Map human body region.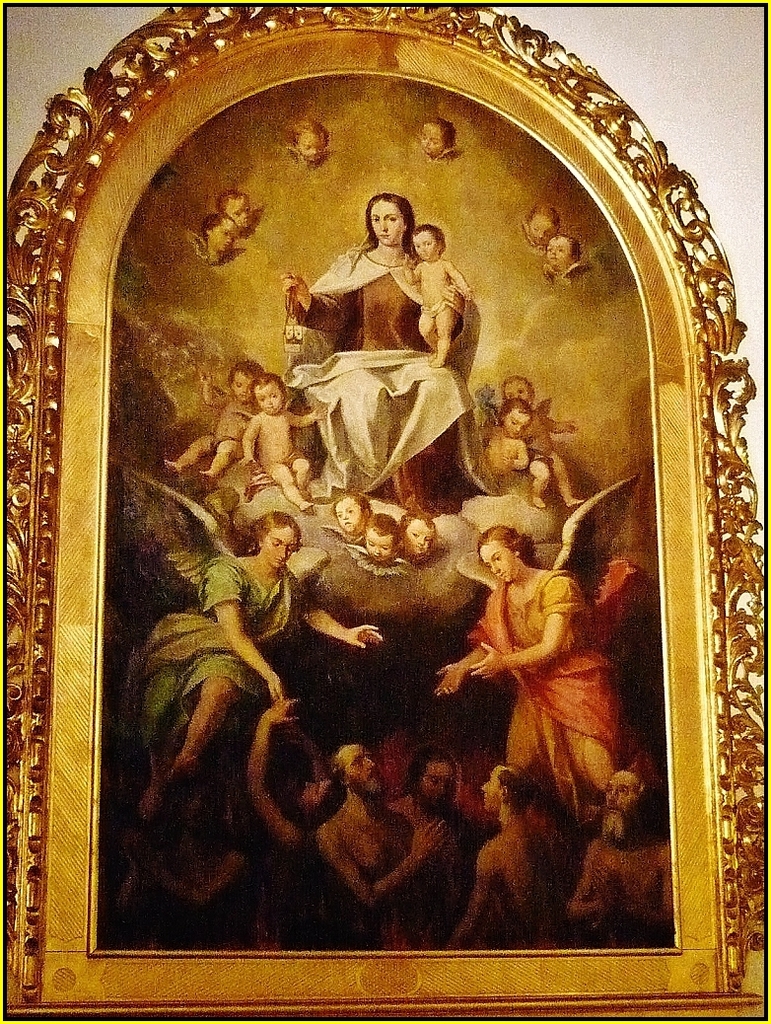
Mapped to 245,406,324,511.
